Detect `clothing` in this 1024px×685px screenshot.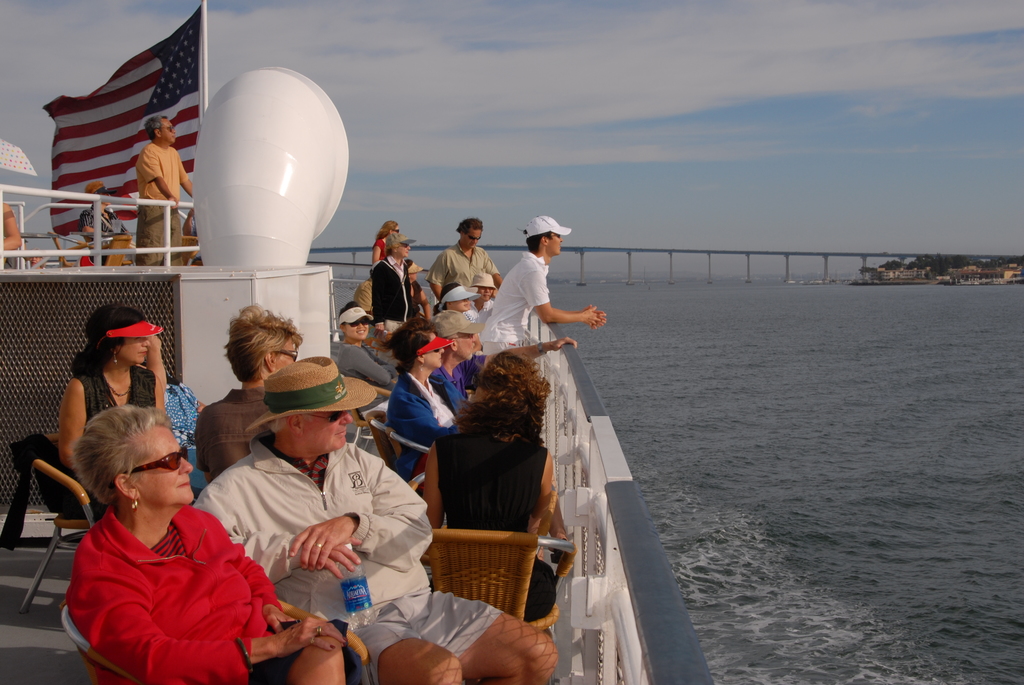
Detection: l=158, t=378, r=200, b=448.
